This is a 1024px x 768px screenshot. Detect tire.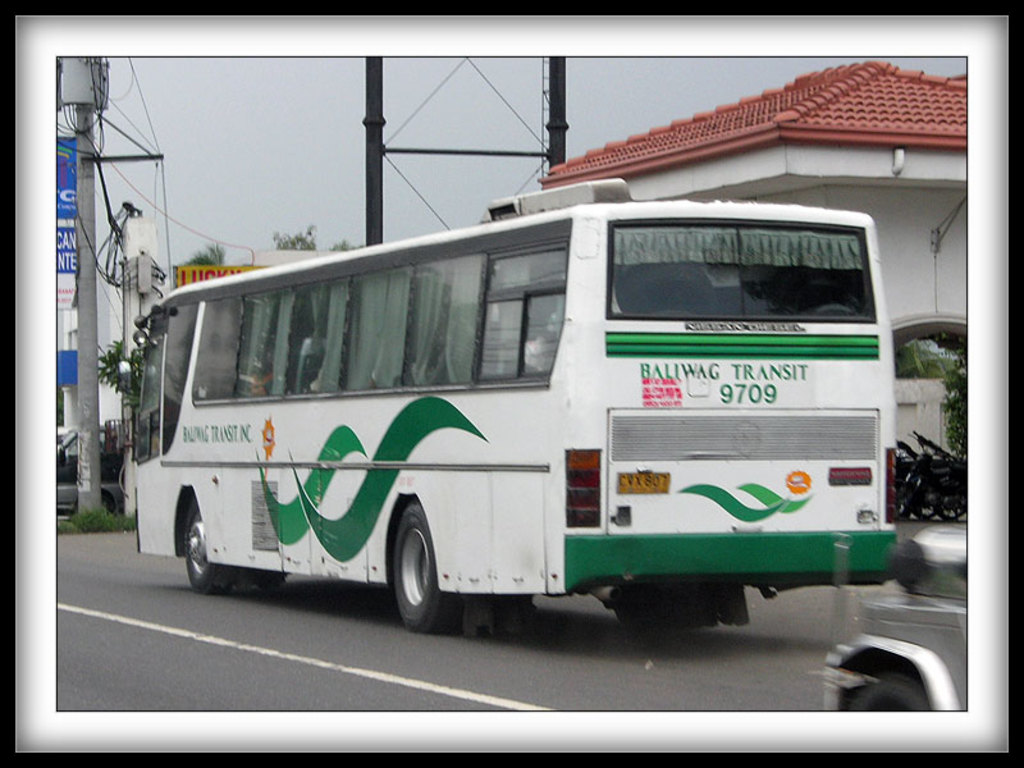
bbox(184, 488, 238, 591).
